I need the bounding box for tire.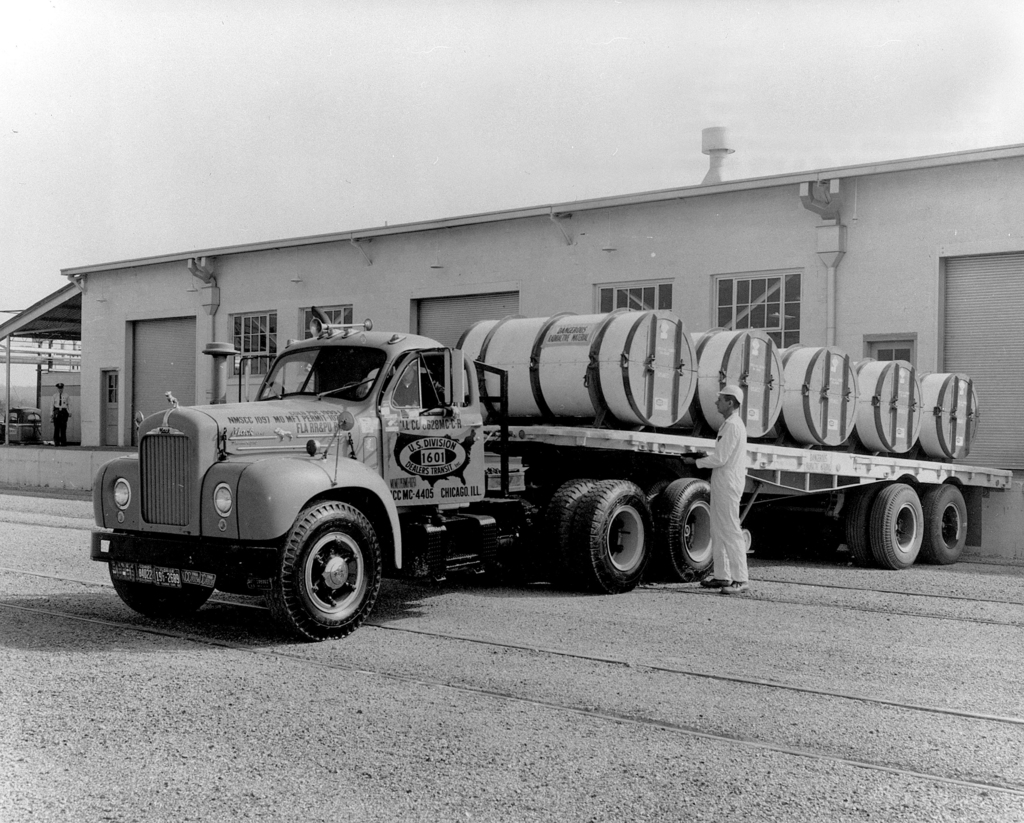
Here it is: pyautogui.locateOnScreen(260, 498, 383, 639).
